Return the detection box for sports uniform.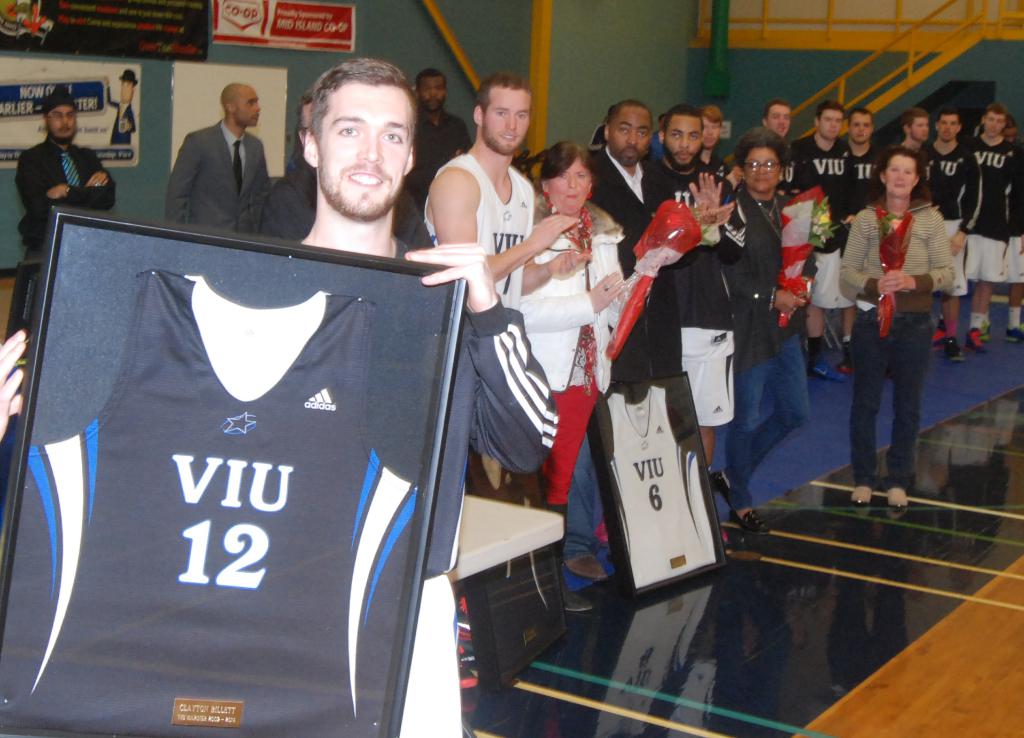
crop(510, 190, 631, 523).
